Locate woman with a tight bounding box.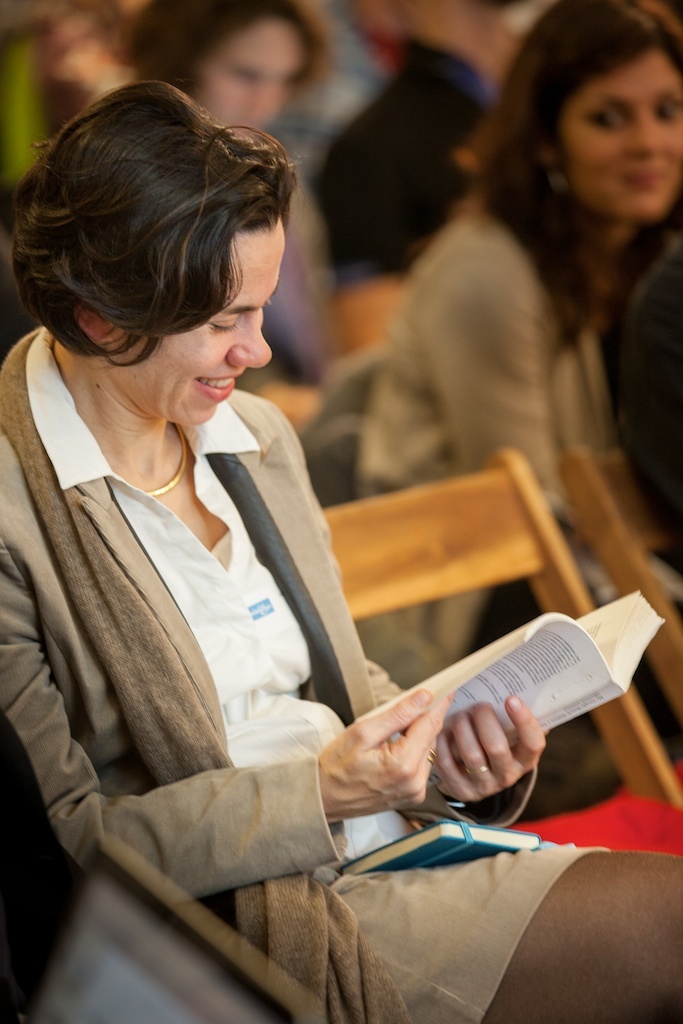
(371, 27, 682, 569).
